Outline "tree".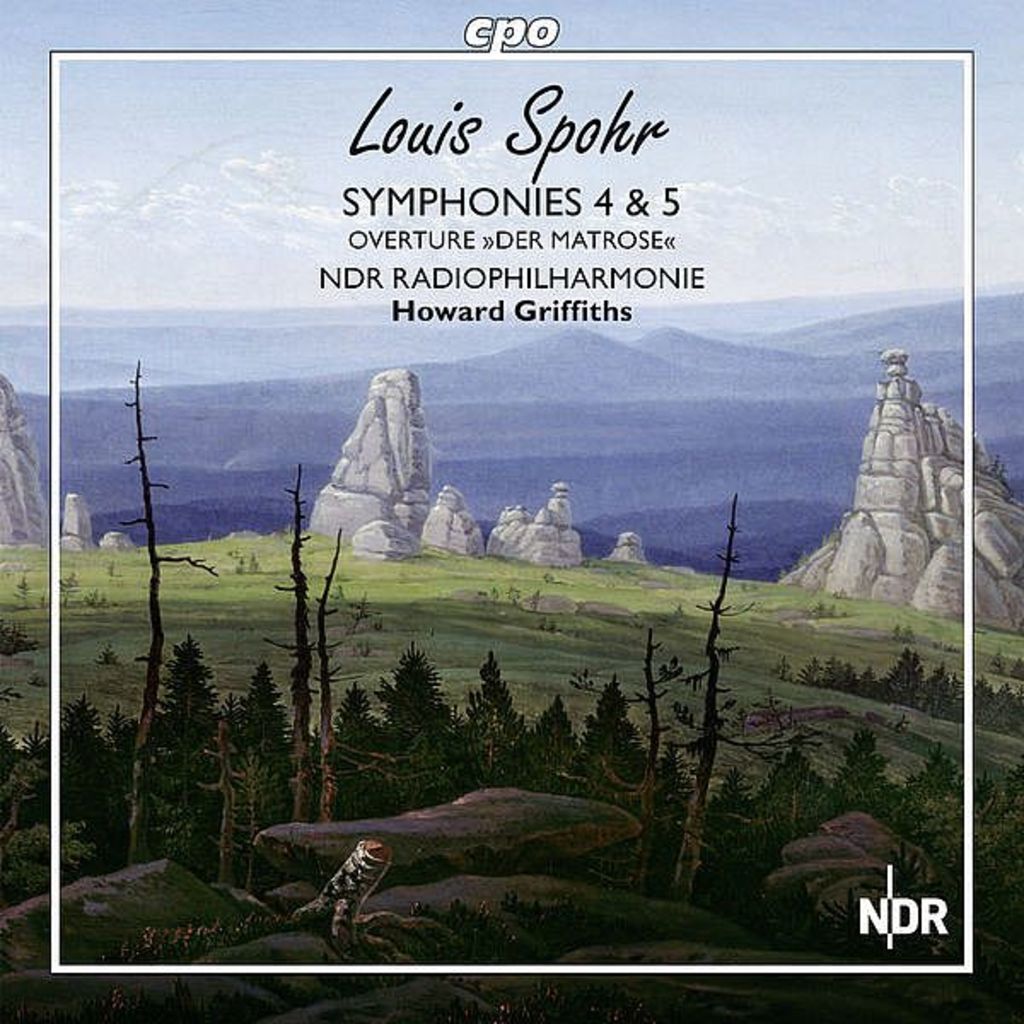
Outline: bbox(133, 633, 236, 884).
